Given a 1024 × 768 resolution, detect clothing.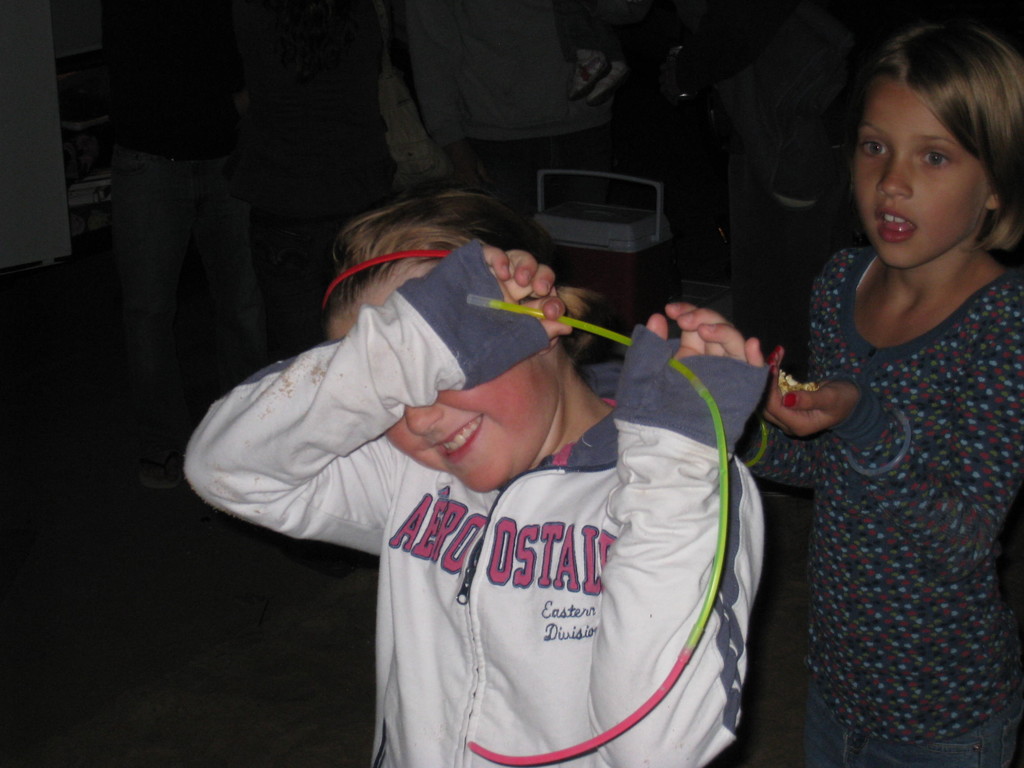
crop(178, 239, 768, 766).
